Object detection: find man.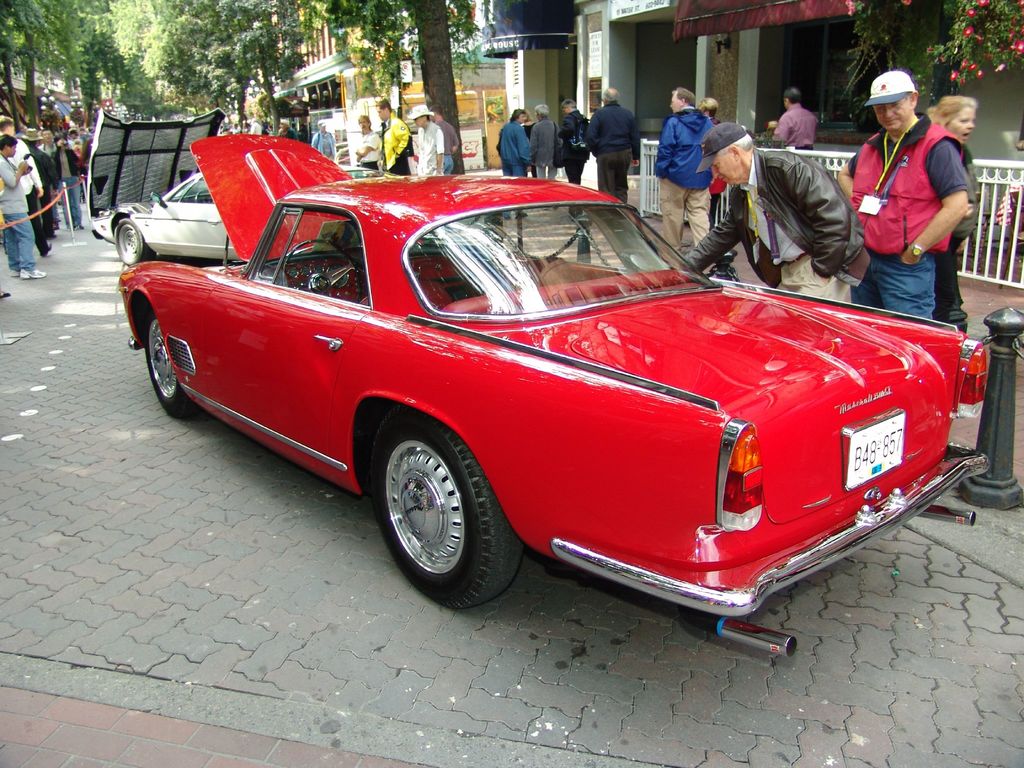
detection(433, 108, 458, 173).
